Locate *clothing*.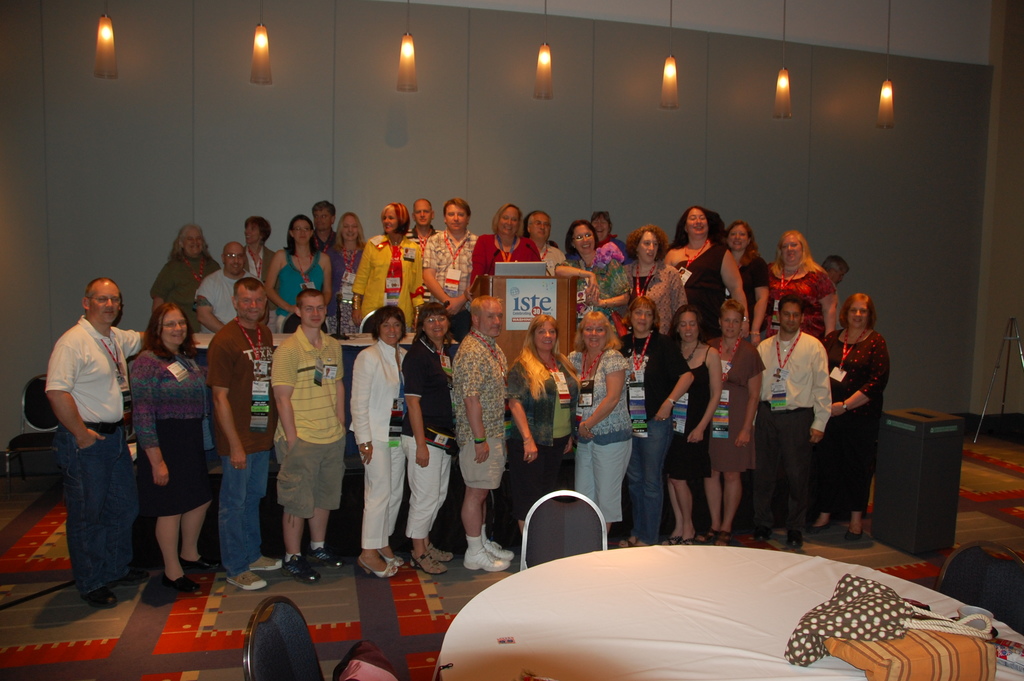
Bounding box: 354,234,424,339.
